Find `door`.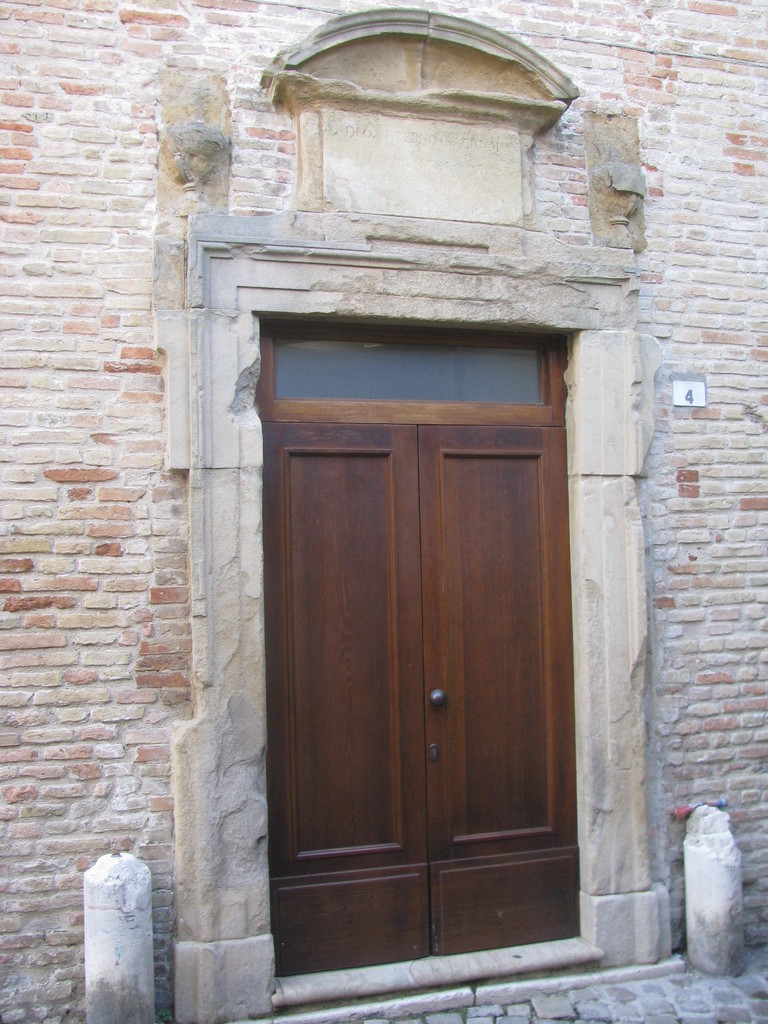
(261, 422, 581, 975).
